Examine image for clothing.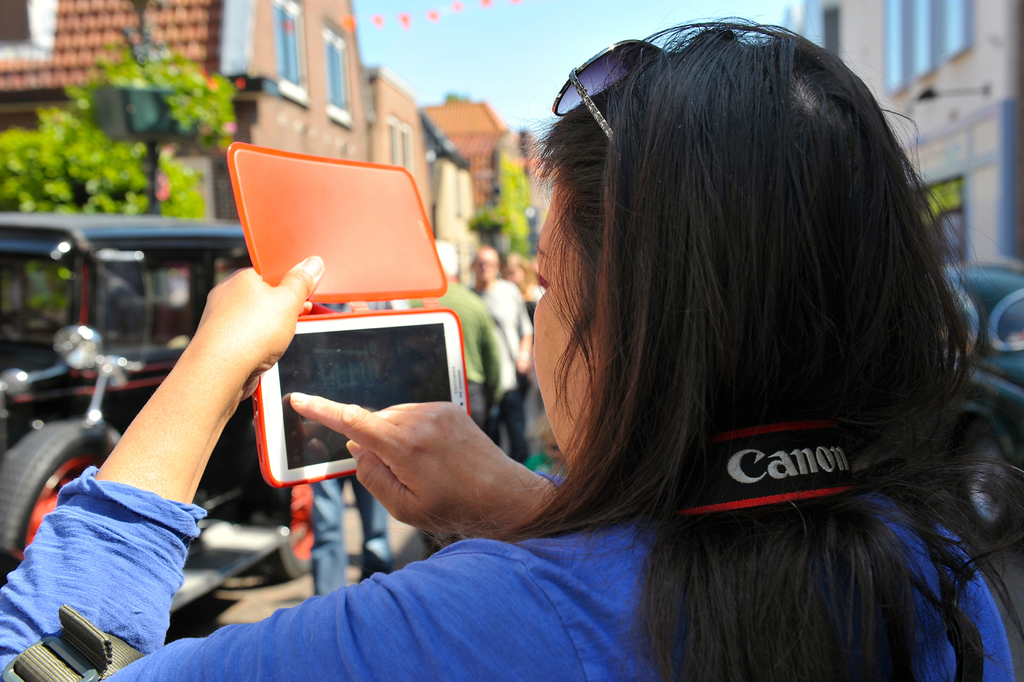
Examination result: 454:281:528:463.
